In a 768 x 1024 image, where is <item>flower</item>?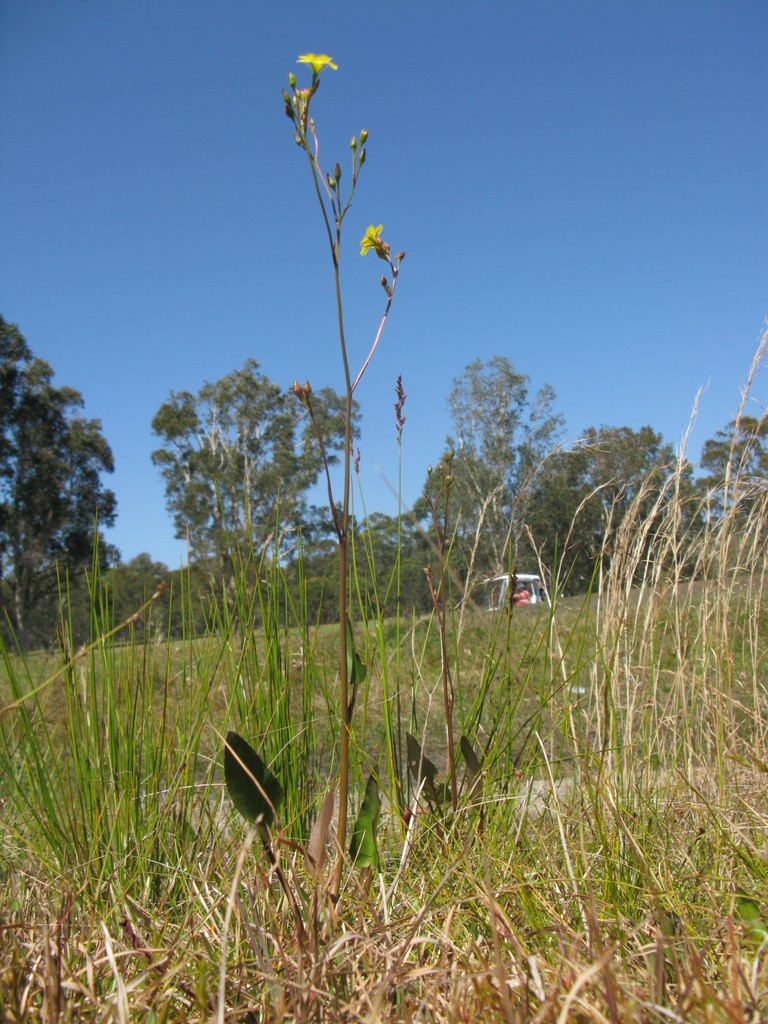
(left=352, top=207, right=380, bottom=248).
